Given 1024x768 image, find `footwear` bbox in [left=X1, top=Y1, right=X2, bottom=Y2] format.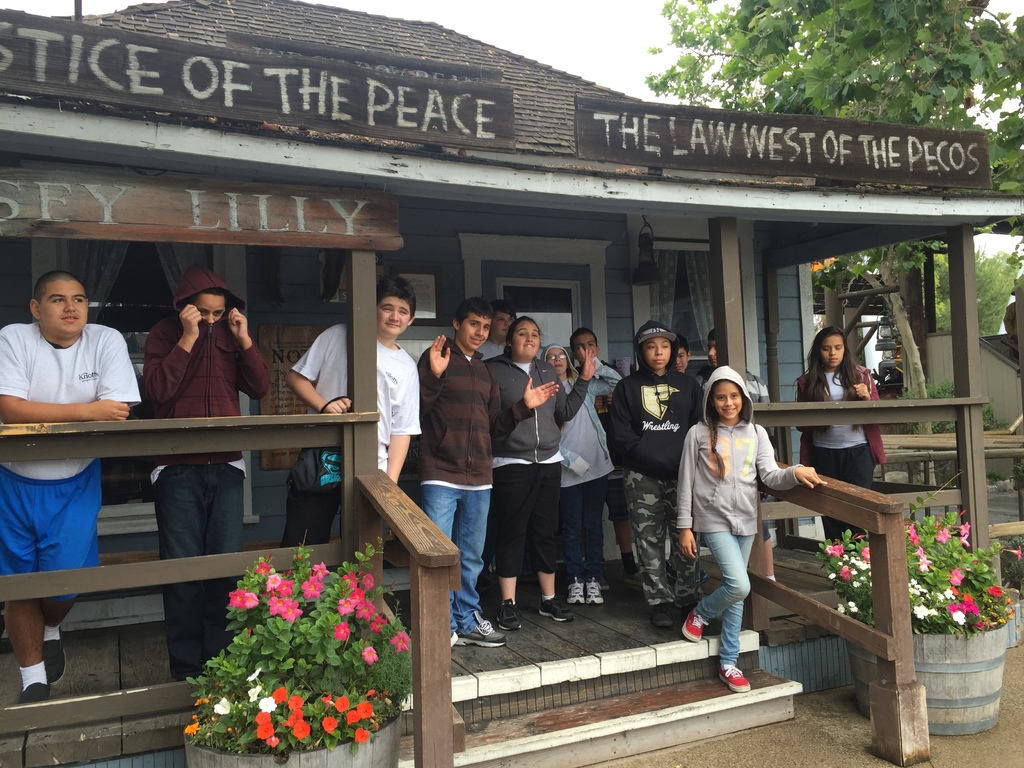
[left=40, top=624, right=68, bottom=684].
